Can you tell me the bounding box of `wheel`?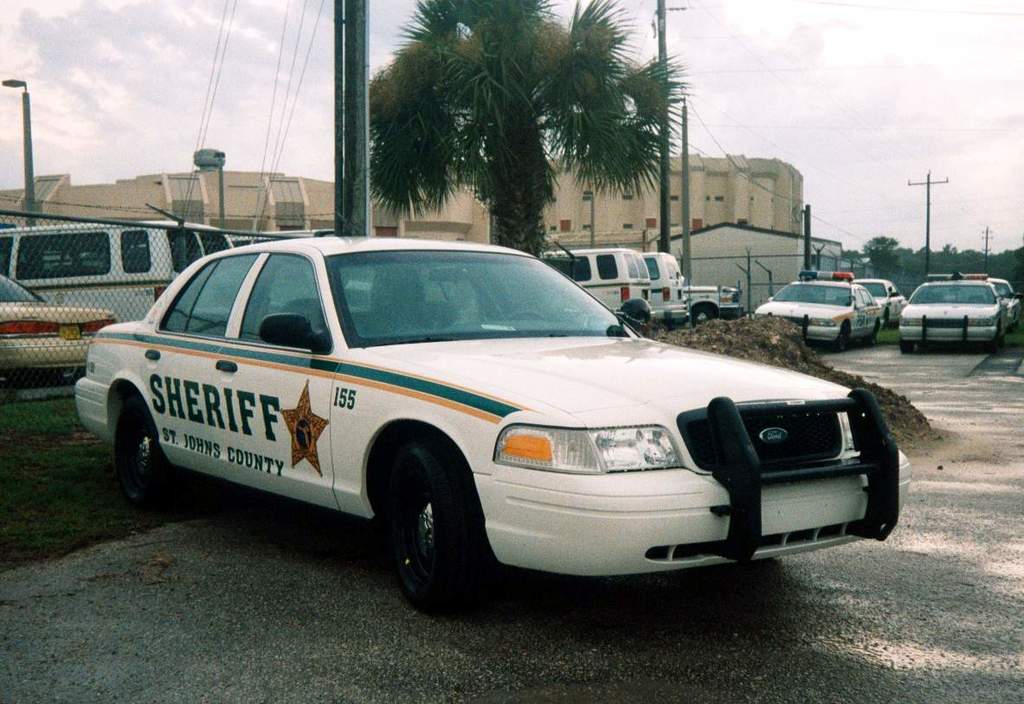
detection(867, 322, 879, 344).
